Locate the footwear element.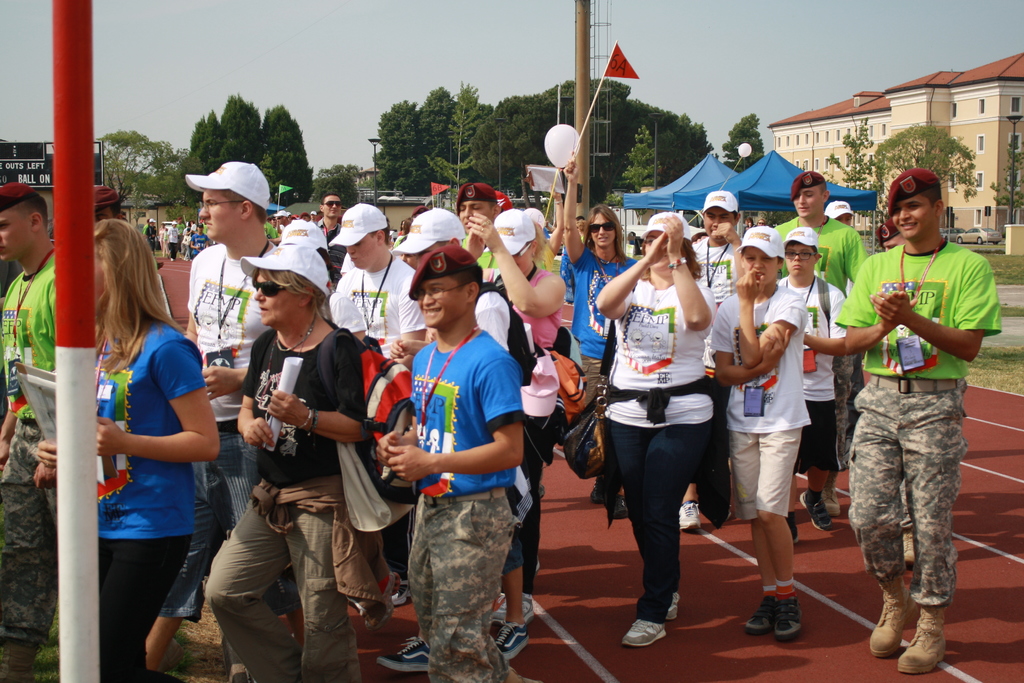
Element bbox: (171,259,173,261).
